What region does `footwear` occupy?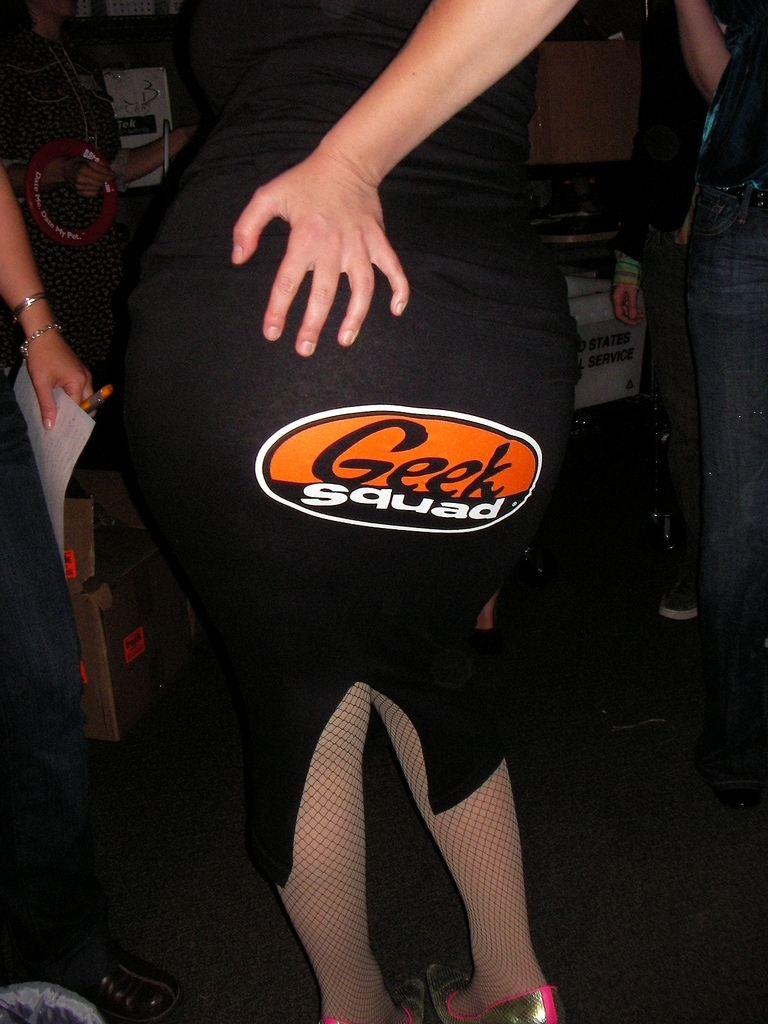
(61, 951, 178, 1023).
